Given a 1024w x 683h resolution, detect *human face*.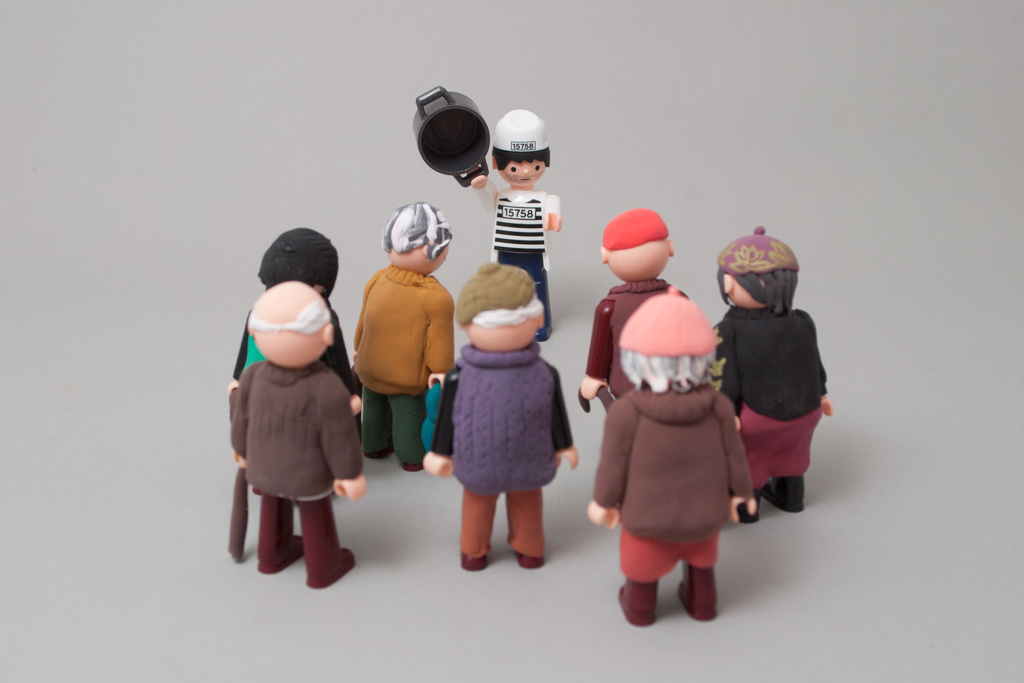
BBox(499, 156, 553, 188).
